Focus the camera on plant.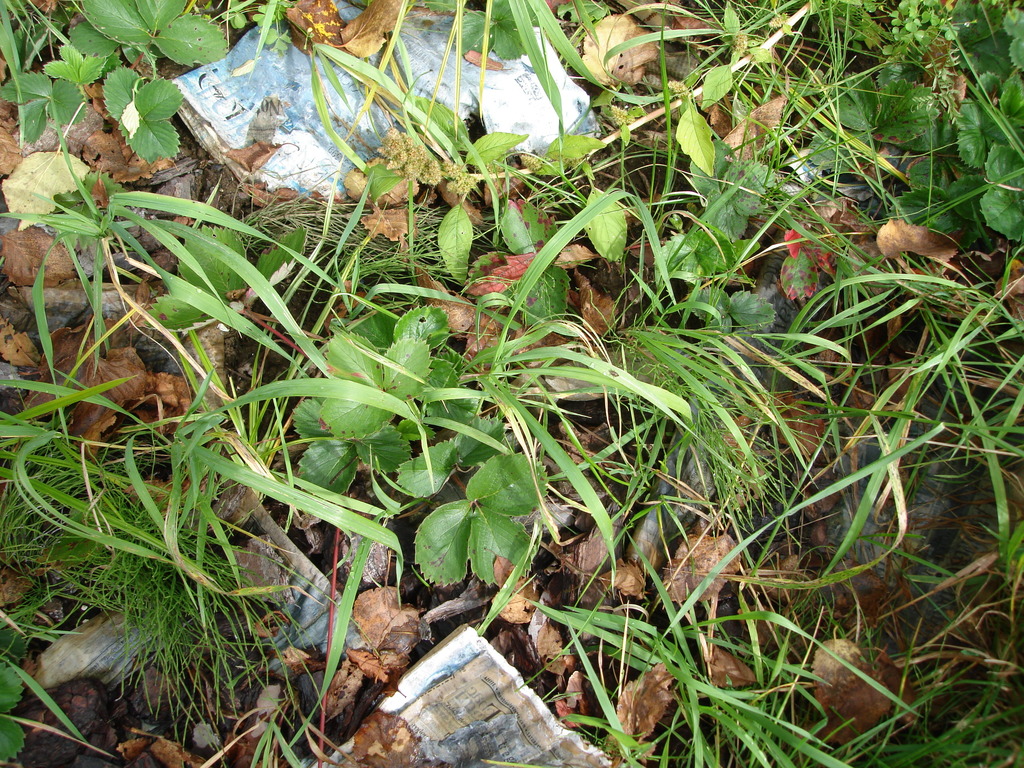
Focus region: 276,291,570,586.
